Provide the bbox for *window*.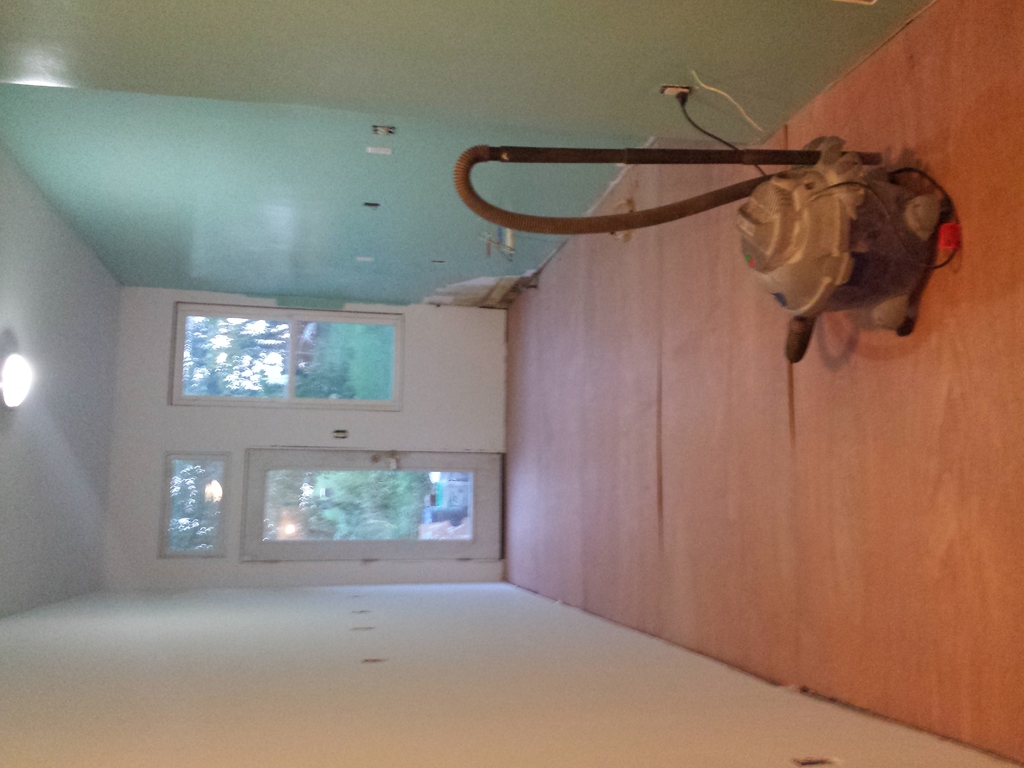
region(169, 300, 399, 408).
